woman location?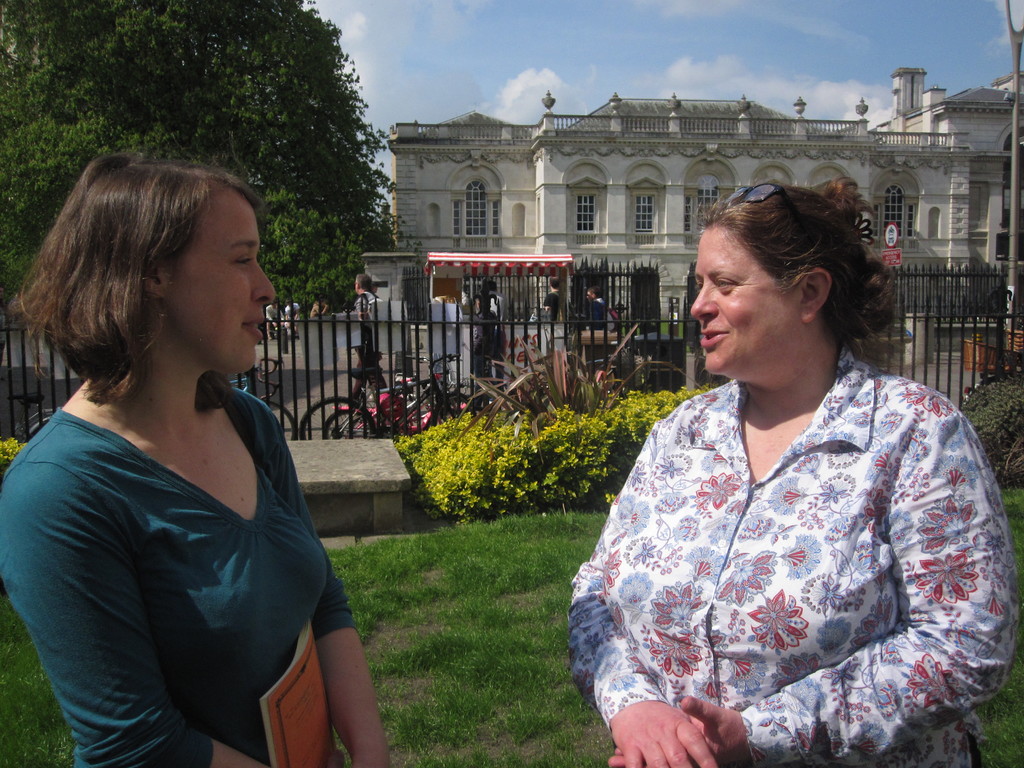
(x1=0, y1=140, x2=369, y2=749)
